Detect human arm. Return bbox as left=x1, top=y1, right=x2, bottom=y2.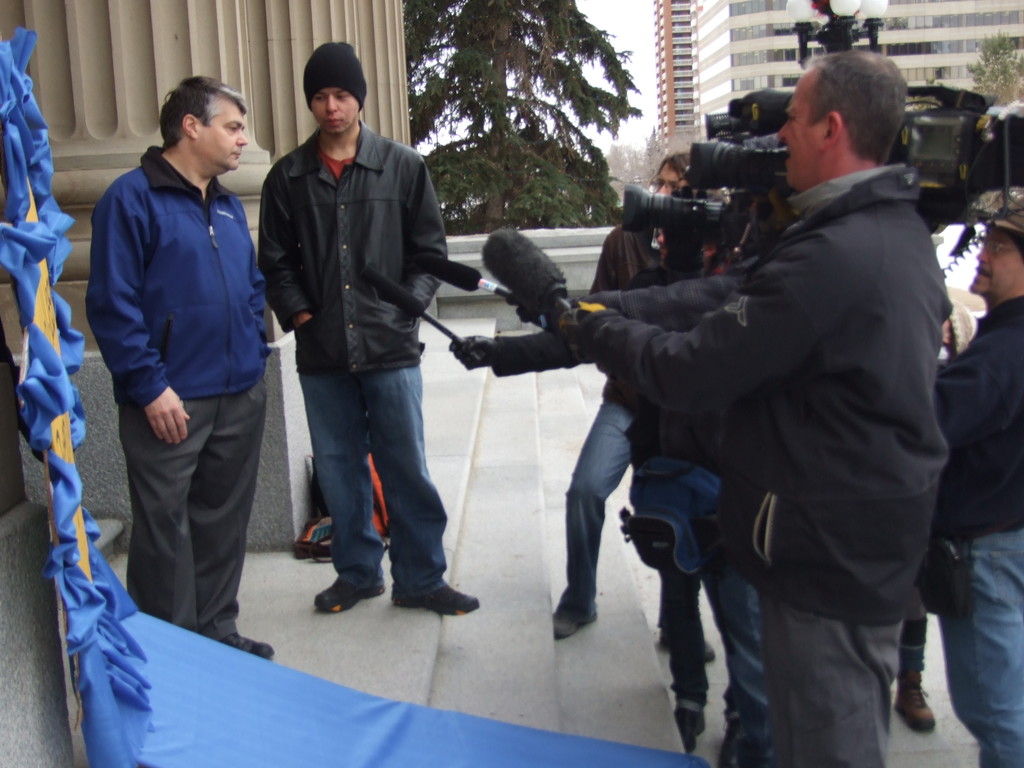
left=404, top=178, right=449, bottom=312.
